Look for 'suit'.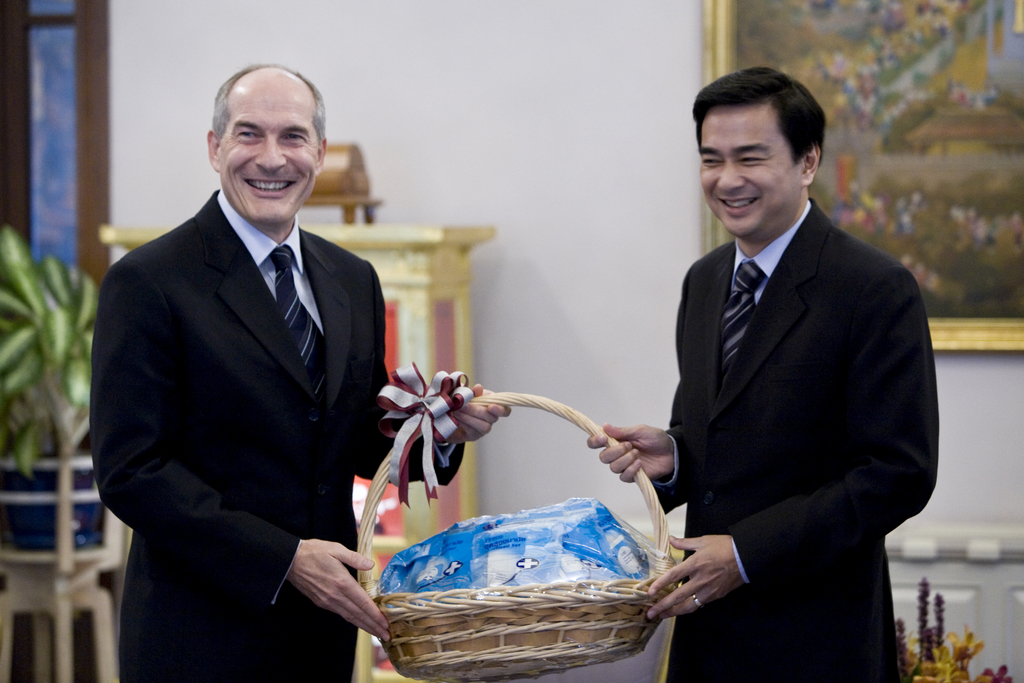
Found: <box>91,86,410,671</box>.
